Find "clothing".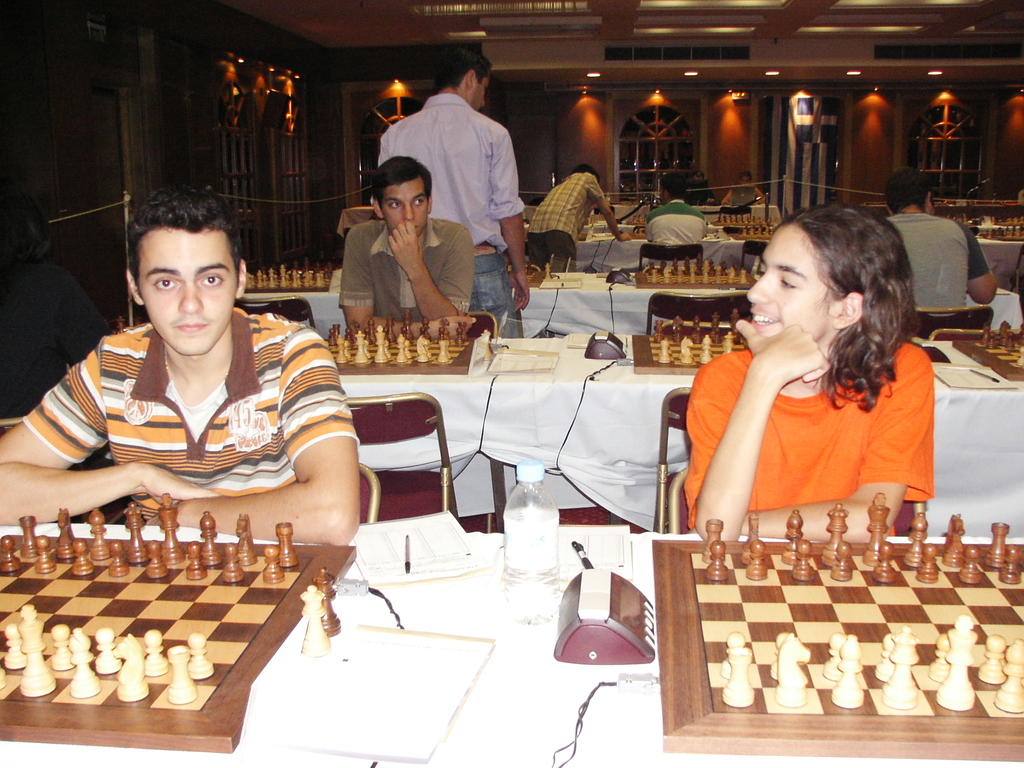
{"left": 521, "top": 172, "right": 607, "bottom": 276}.
